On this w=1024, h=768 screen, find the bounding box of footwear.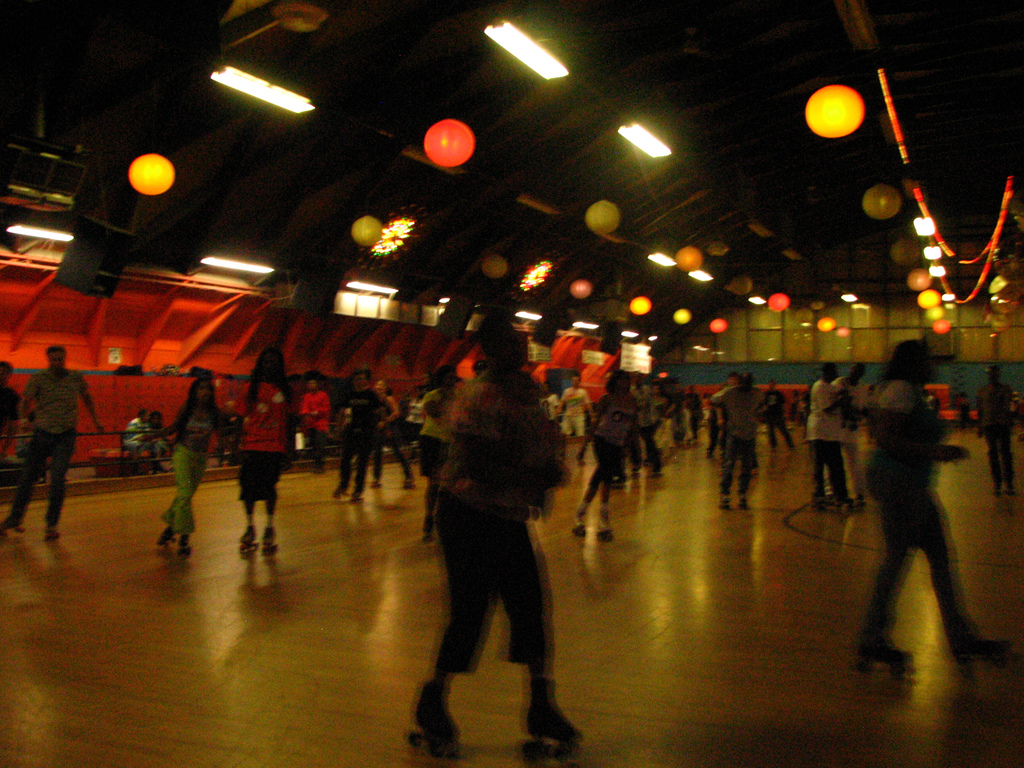
Bounding box: (left=335, top=481, right=344, bottom=497).
